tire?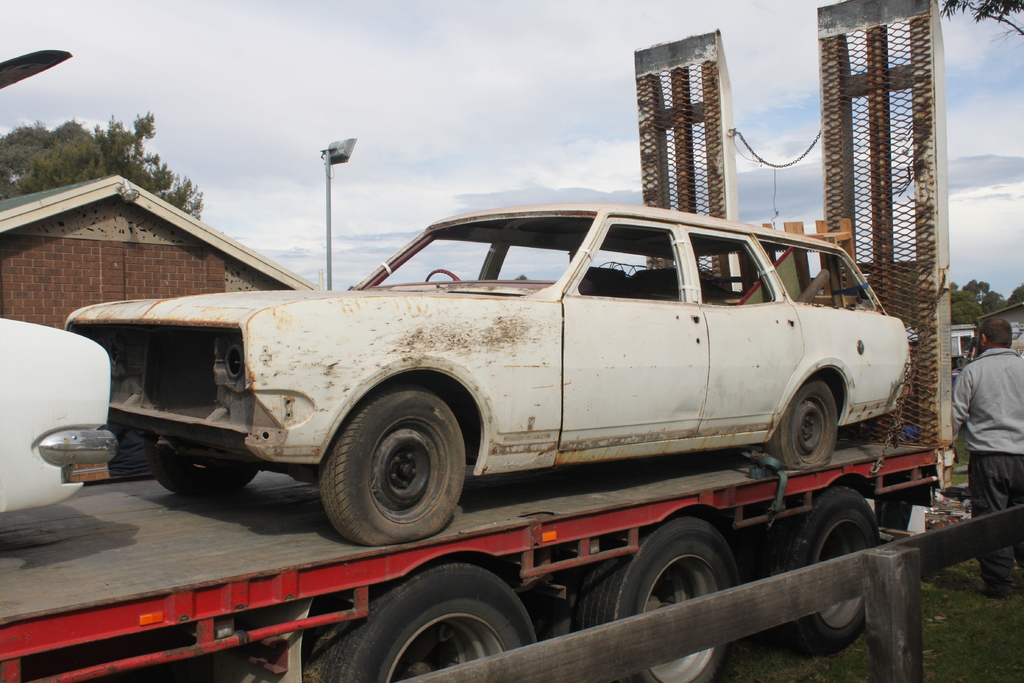
bbox=(577, 510, 740, 682)
